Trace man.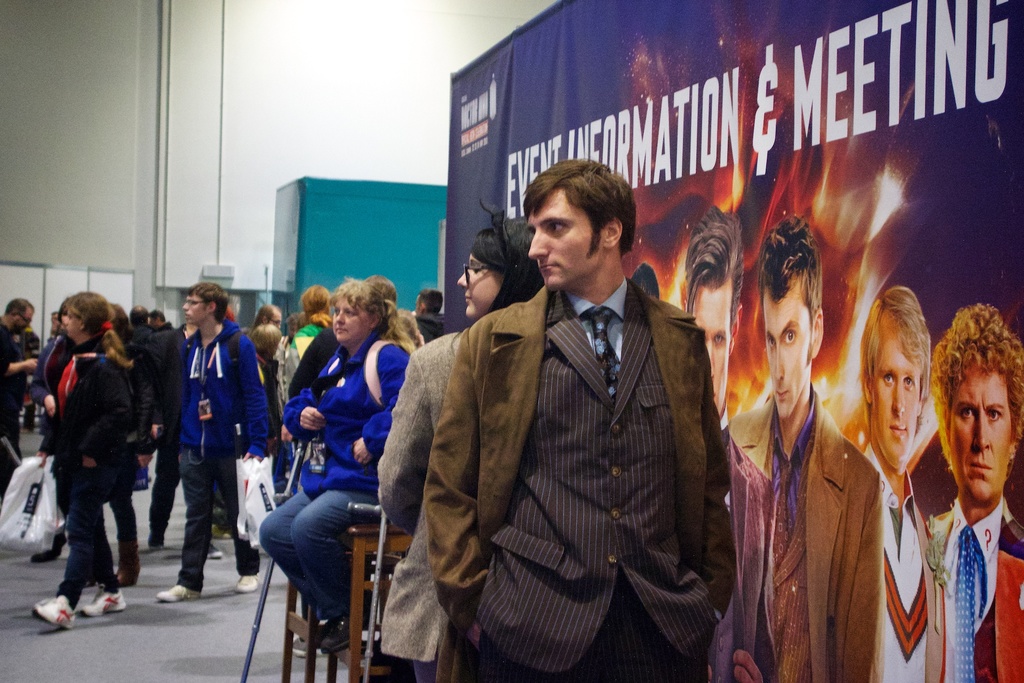
Traced to (left=134, top=311, right=170, bottom=336).
